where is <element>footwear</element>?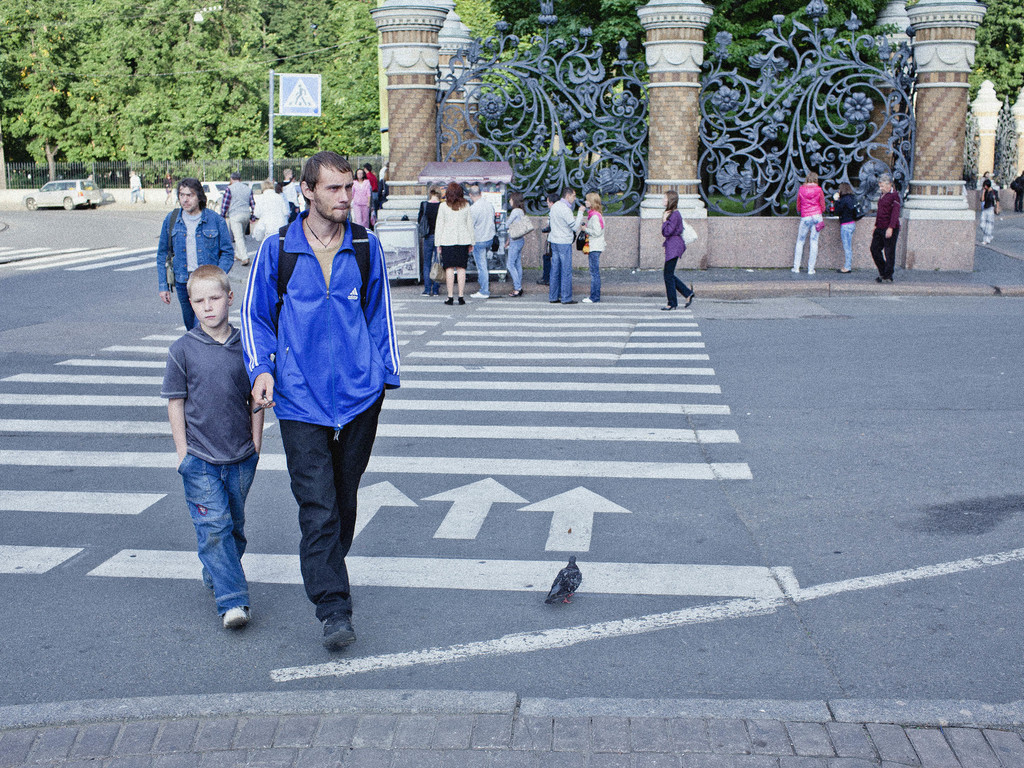
(x1=806, y1=268, x2=817, y2=273).
